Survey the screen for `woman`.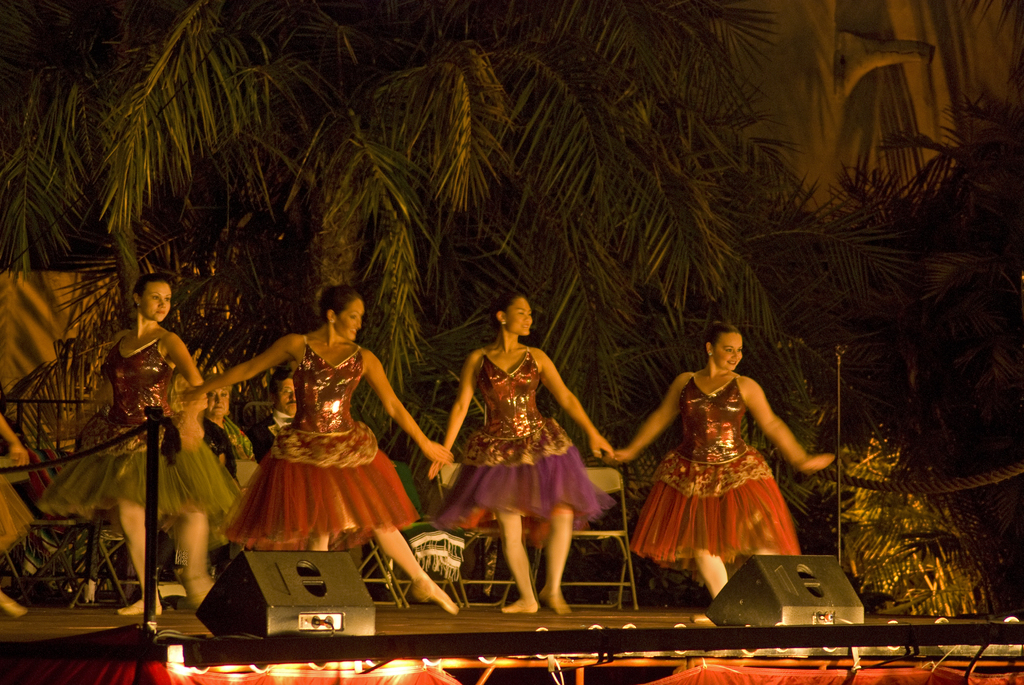
Survey found: locate(425, 301, 610, 622).
